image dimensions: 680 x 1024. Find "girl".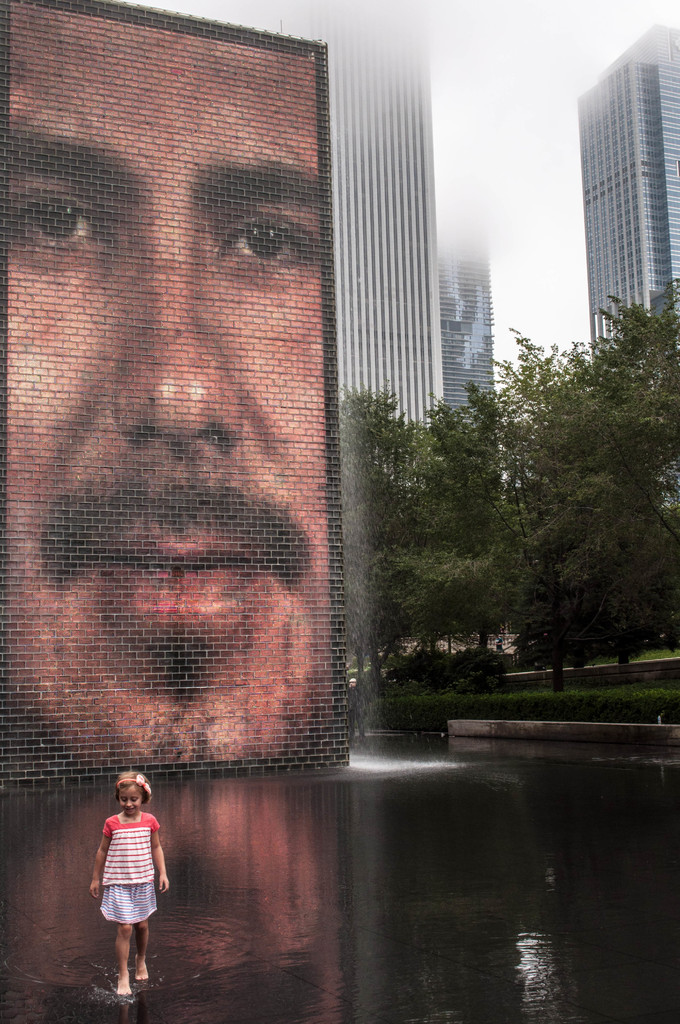
select_region(87, 767, 166, 997).
